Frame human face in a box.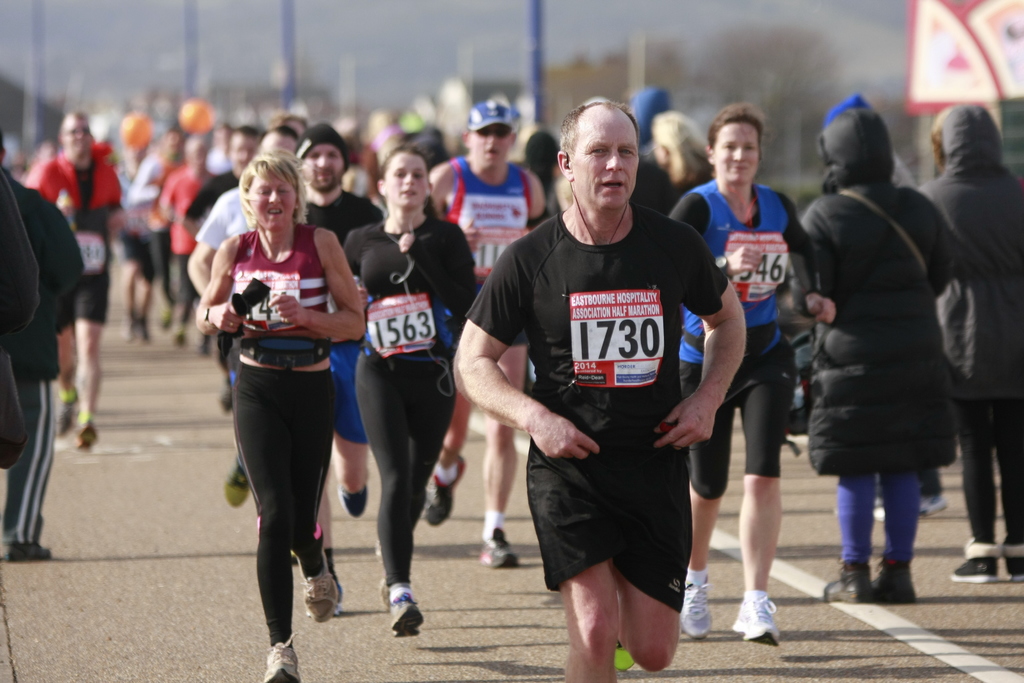
{"x1": 473, "y1": 124, "x2": 516, "y2": 165}.
